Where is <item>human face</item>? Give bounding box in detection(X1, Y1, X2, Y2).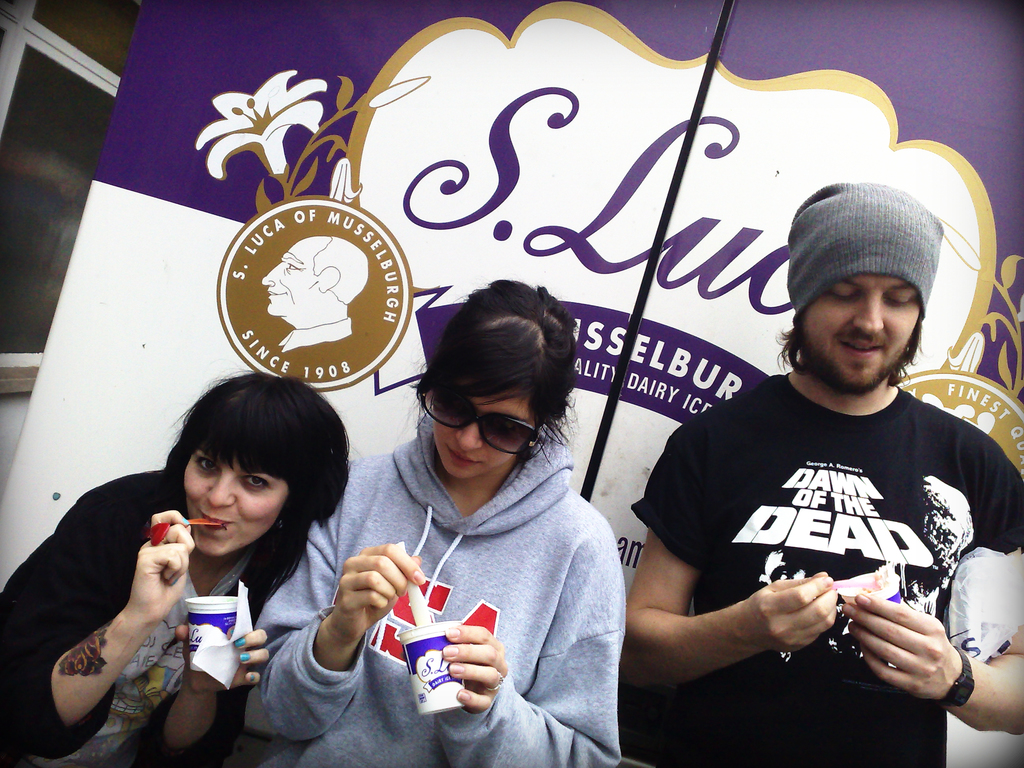
detection(262, 248, 308, 310).
